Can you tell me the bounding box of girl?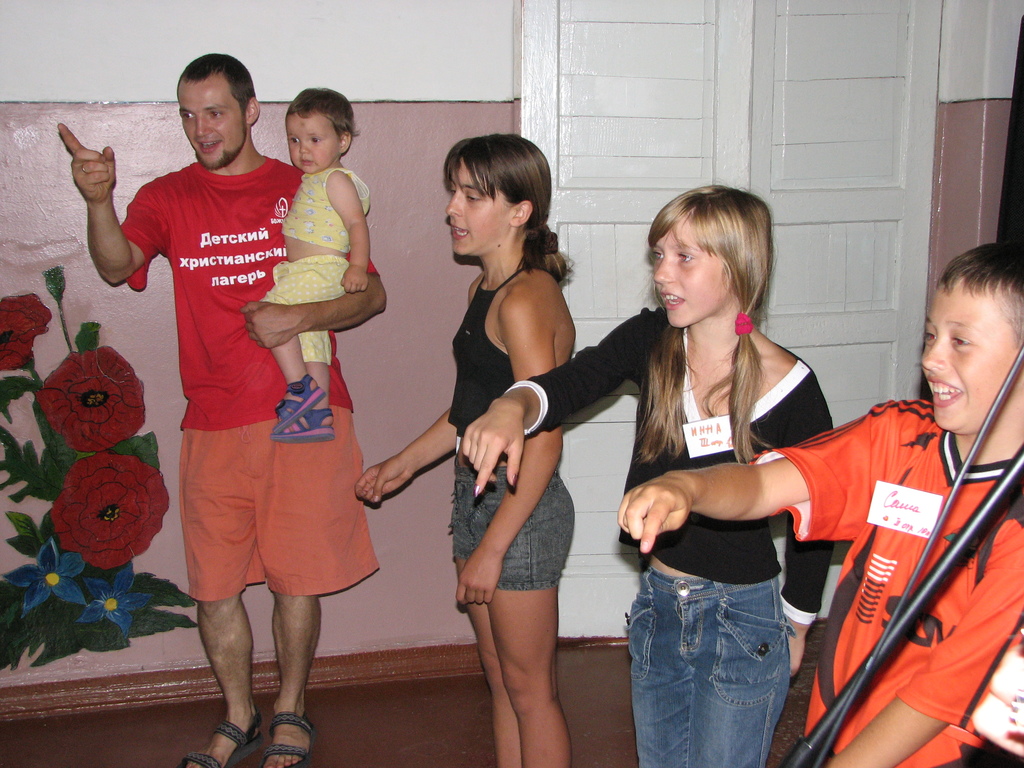
region(452, 175, 848, 767).
